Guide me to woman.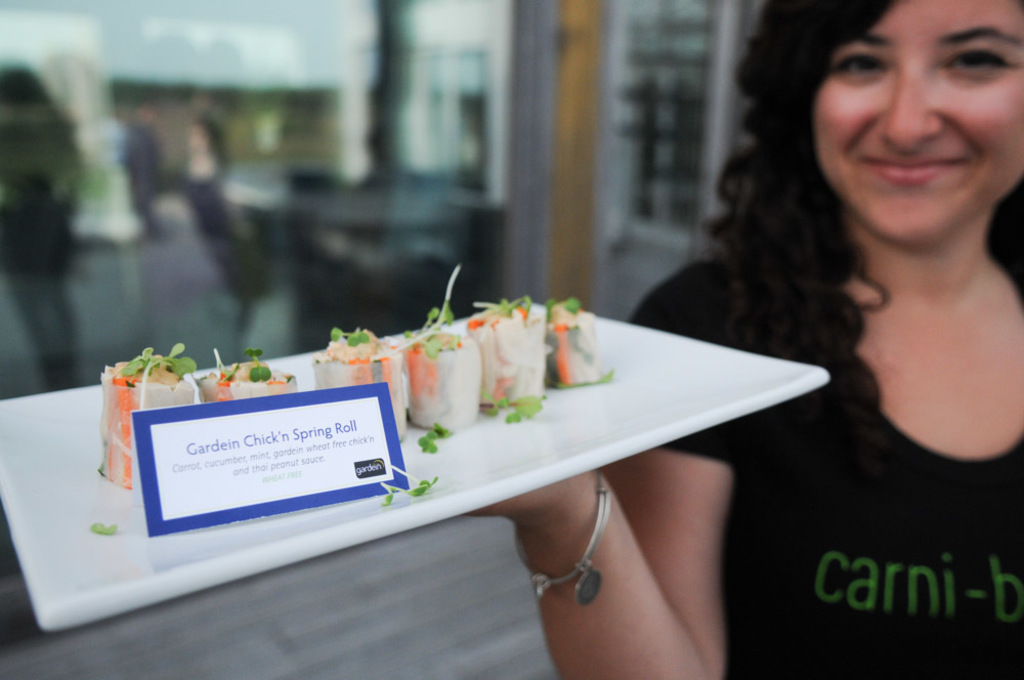
Guidance: bbox(534, 4, 1010, 666).
